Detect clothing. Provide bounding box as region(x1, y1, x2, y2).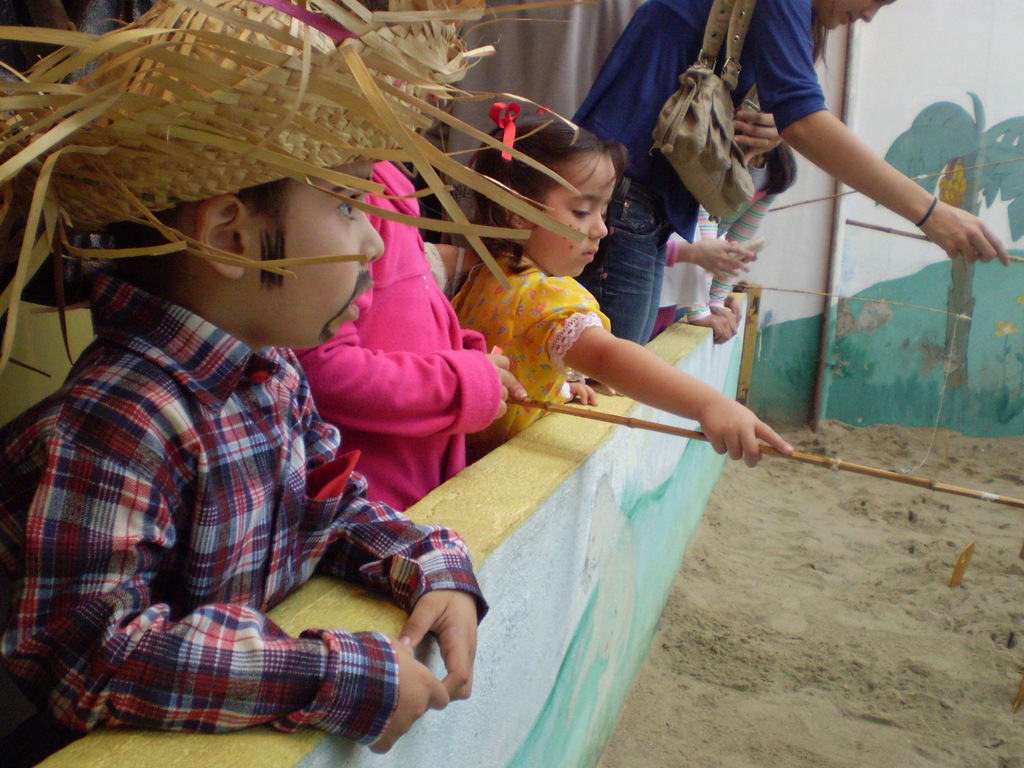
region(289, 158, 508, 511).
